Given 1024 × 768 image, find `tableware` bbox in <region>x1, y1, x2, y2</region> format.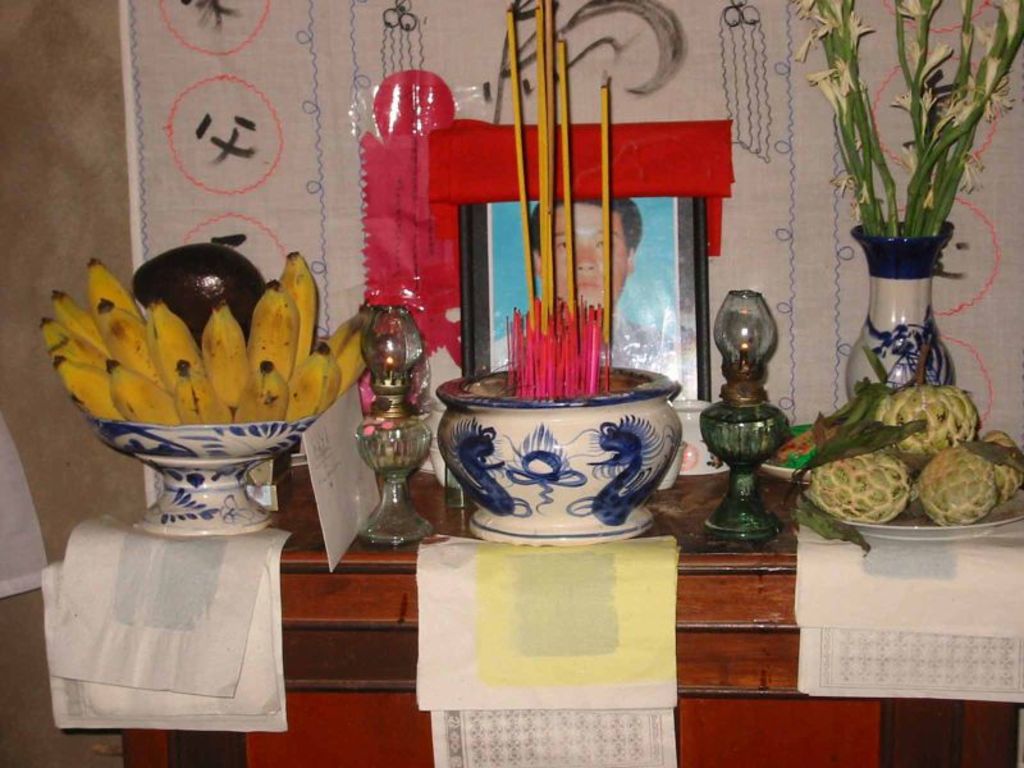
<region>797, 489, 1023, 544</region>.
